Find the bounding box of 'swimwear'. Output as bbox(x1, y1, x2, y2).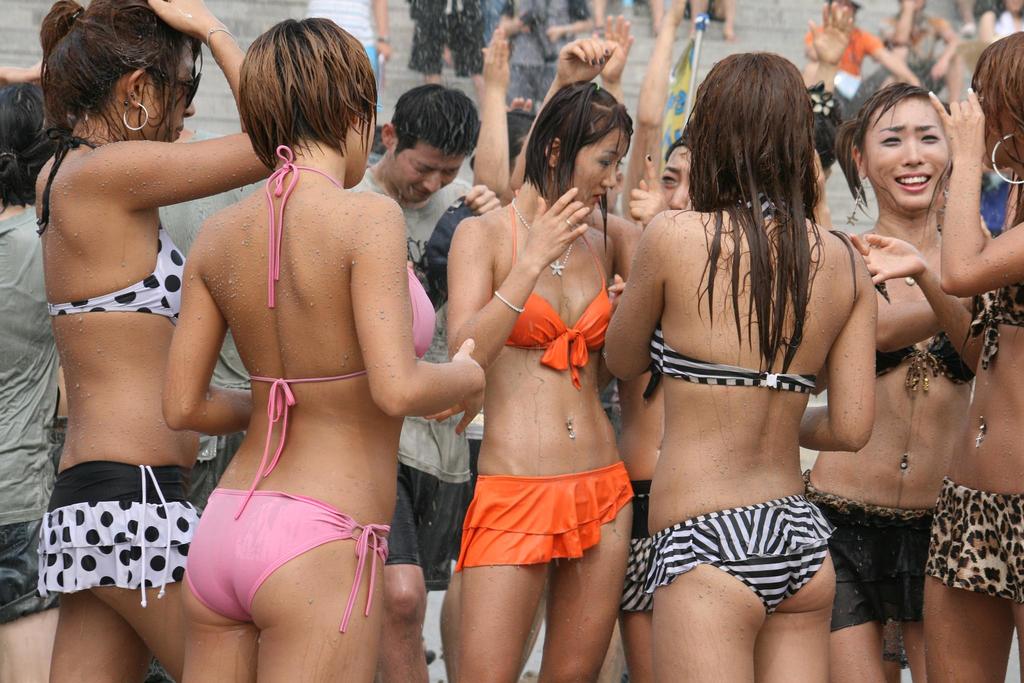
bbox(972, 284, 1023, 369).
